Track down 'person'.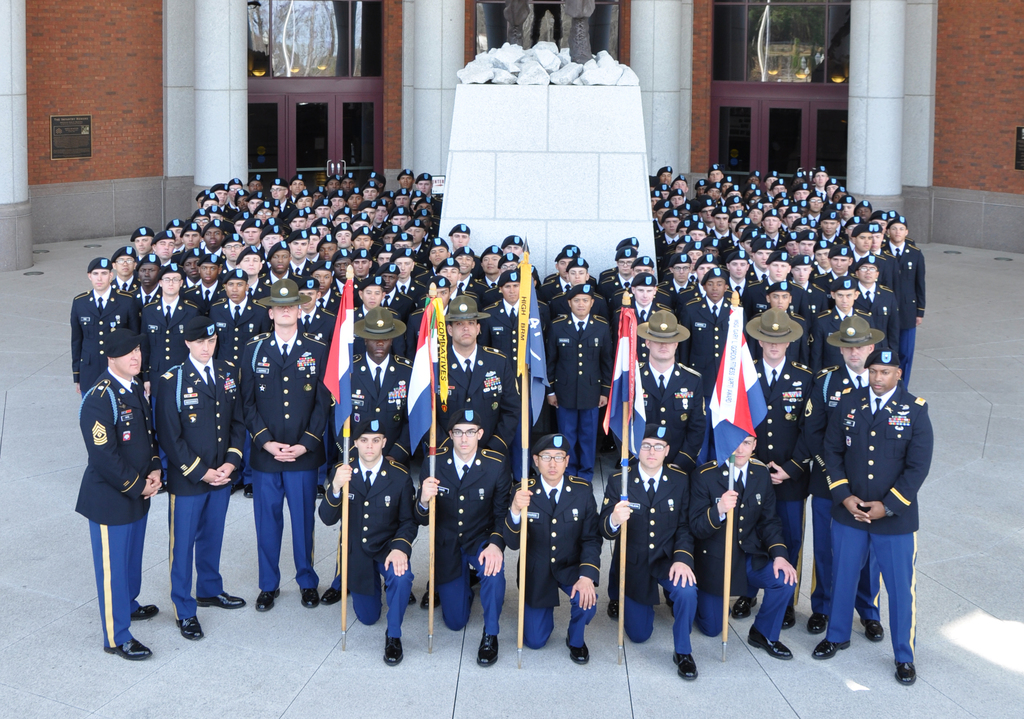
Tracked to detection(500, 234, 522, 257).
